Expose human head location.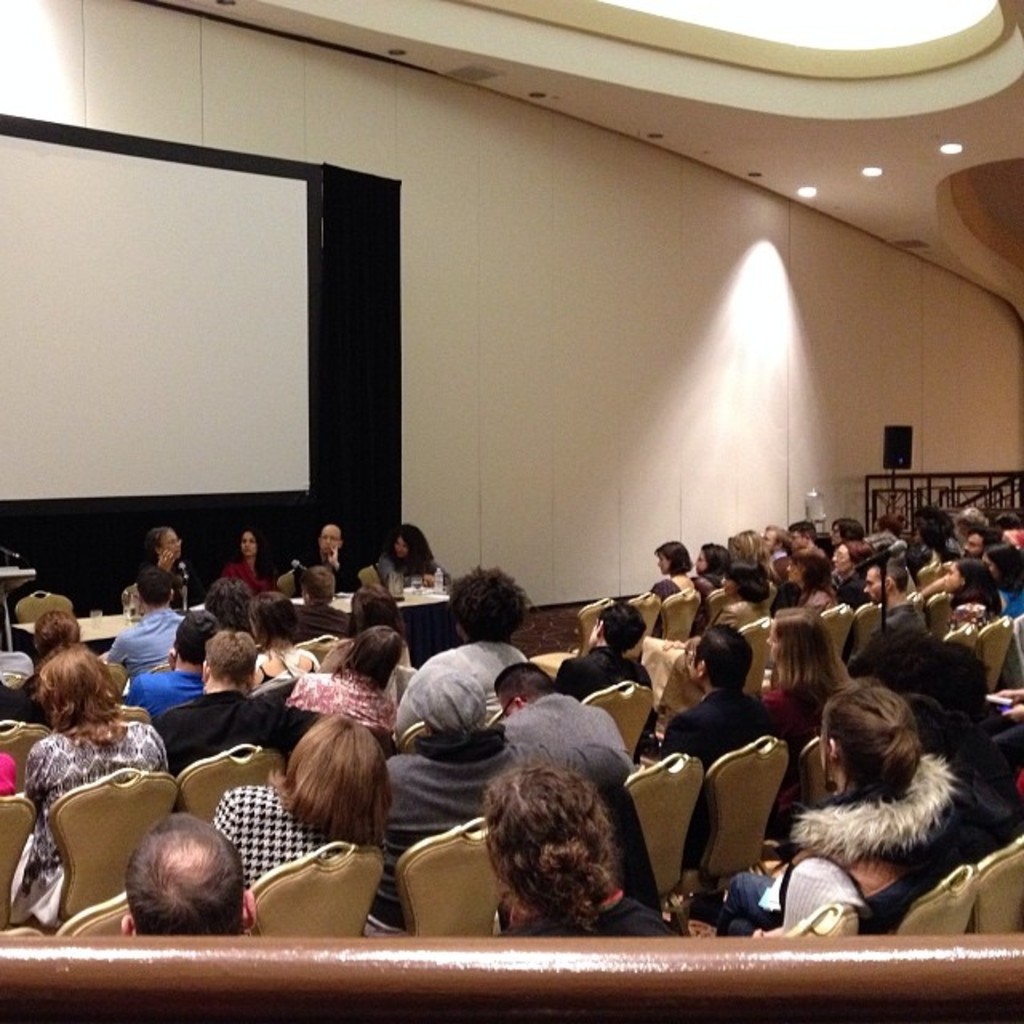
Exposed at Rect(784, 522, 819, 555).
